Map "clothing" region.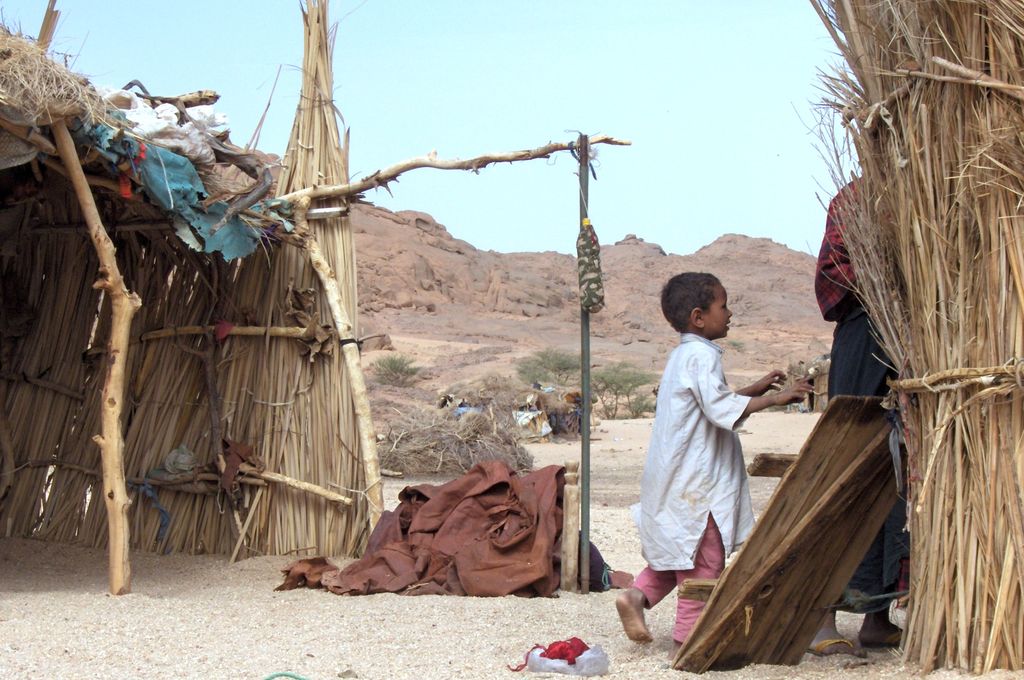
Mapped to {"x1": 638, "y1": 314, "x2": 791, "y2": 595}.
